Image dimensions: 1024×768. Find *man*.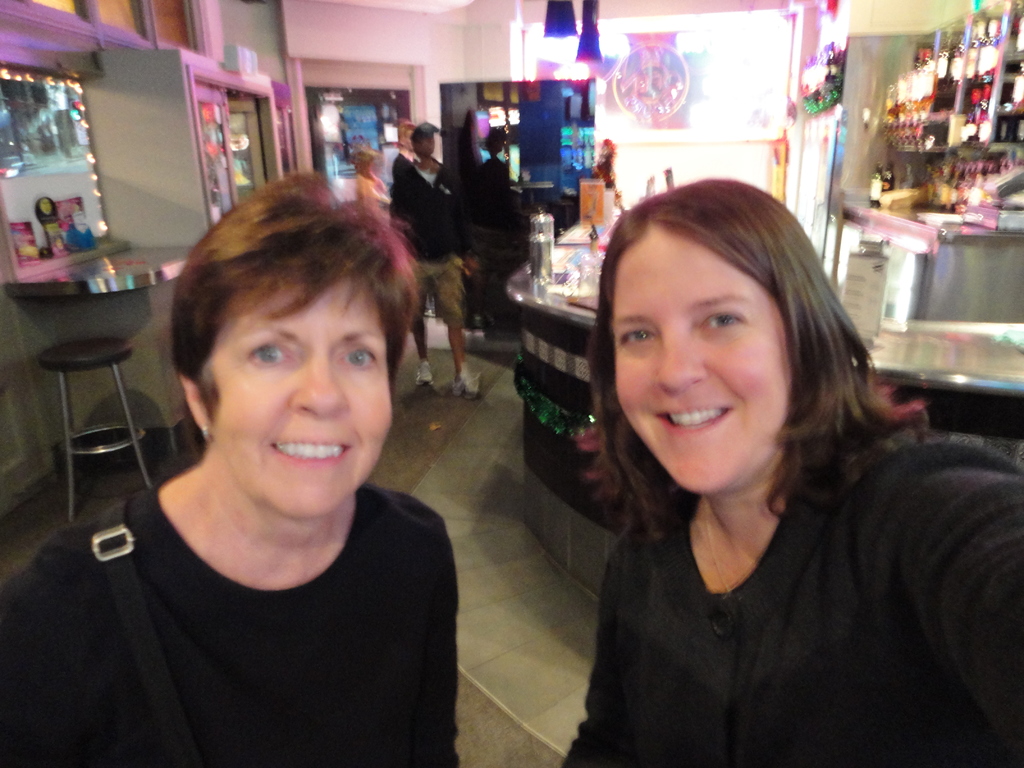
<bbox>385, 120, 477, 402</bbox>.
